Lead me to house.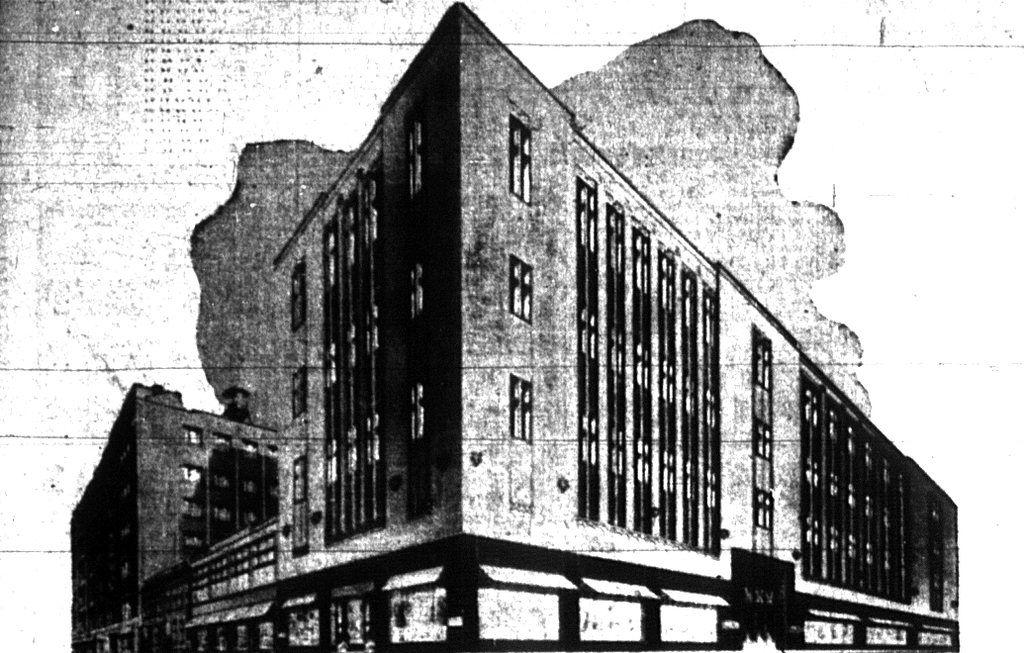
Lead to Rect(111, 0, 998, 652).
